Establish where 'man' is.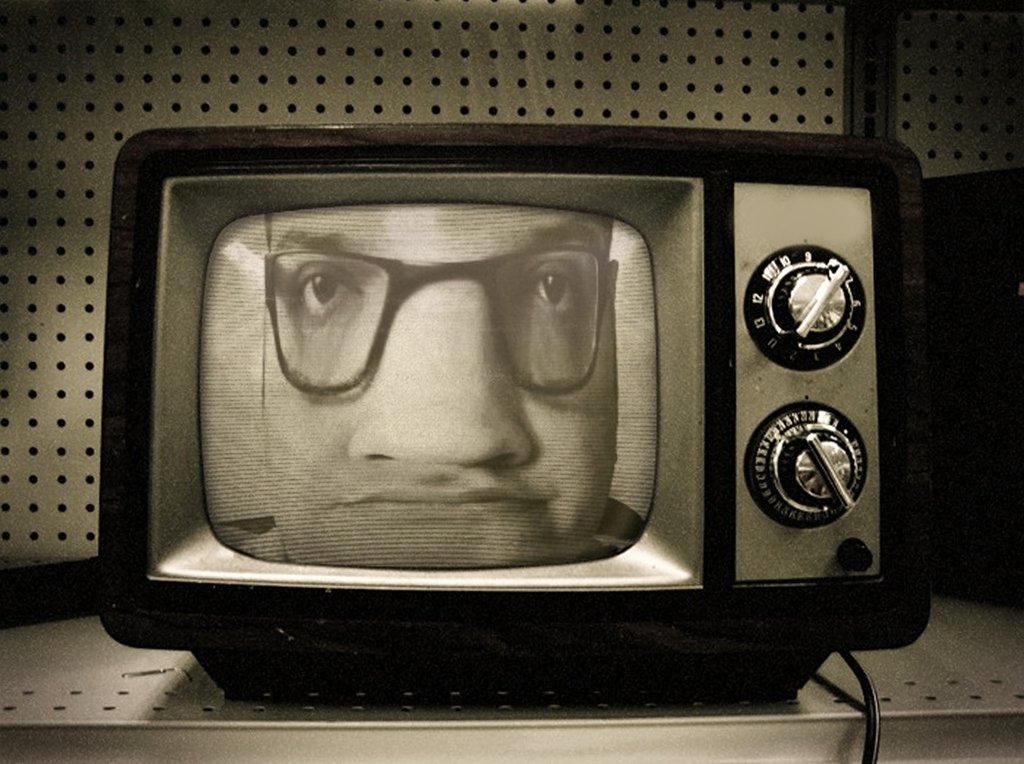
Established at BBox(251, 205, 615, 581).
